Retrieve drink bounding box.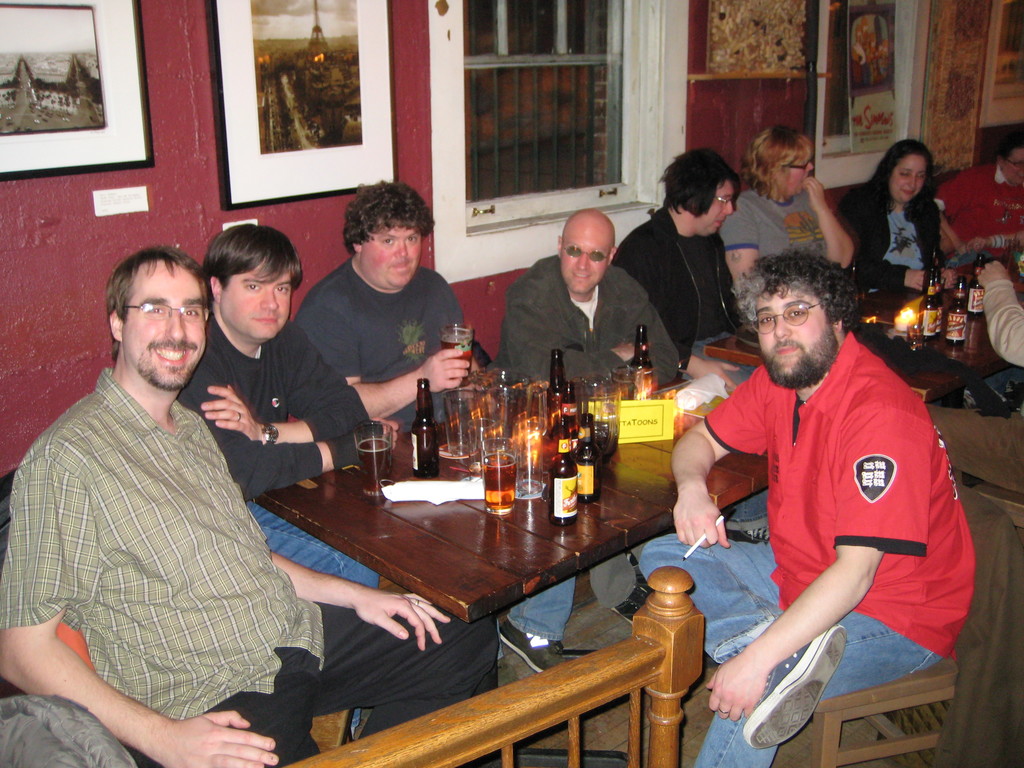
Bounding box: box(488, 451, 516, 510).
